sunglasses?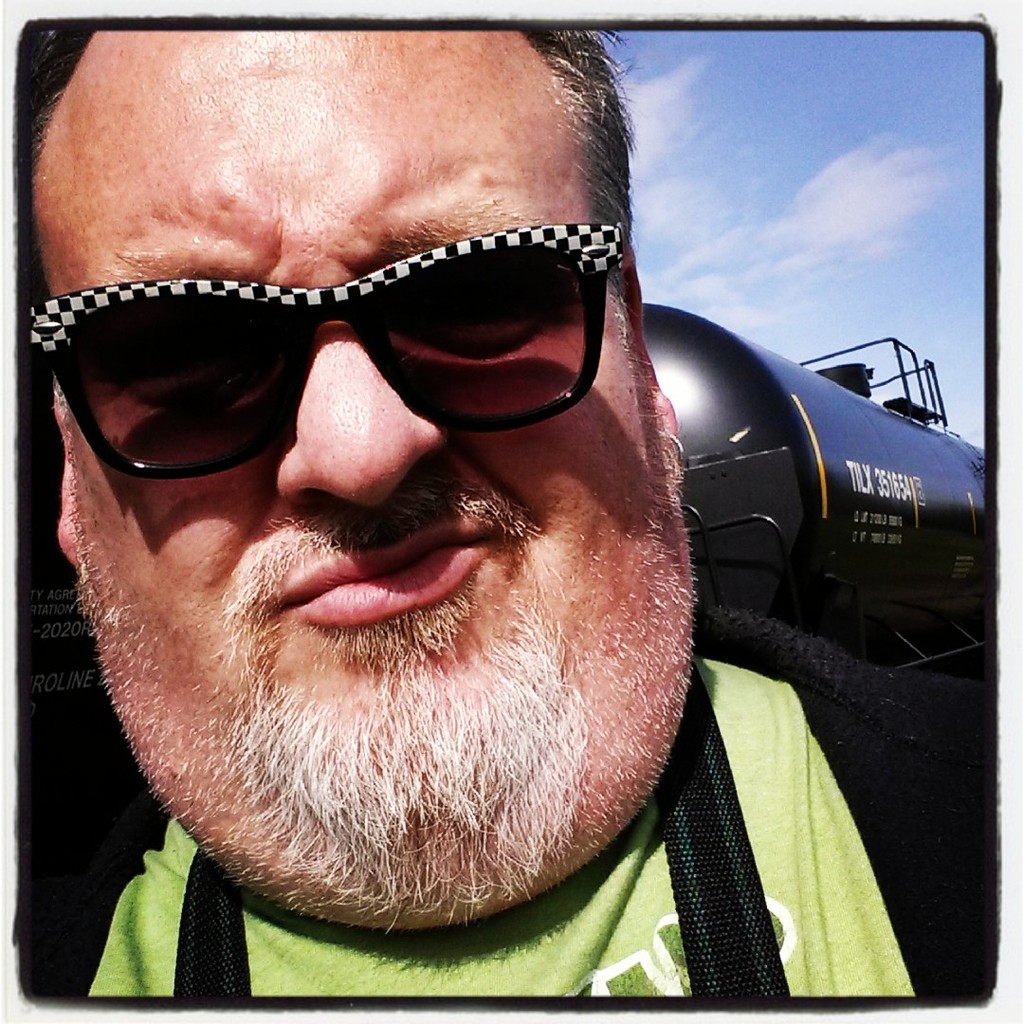
[27,223,625,479]
